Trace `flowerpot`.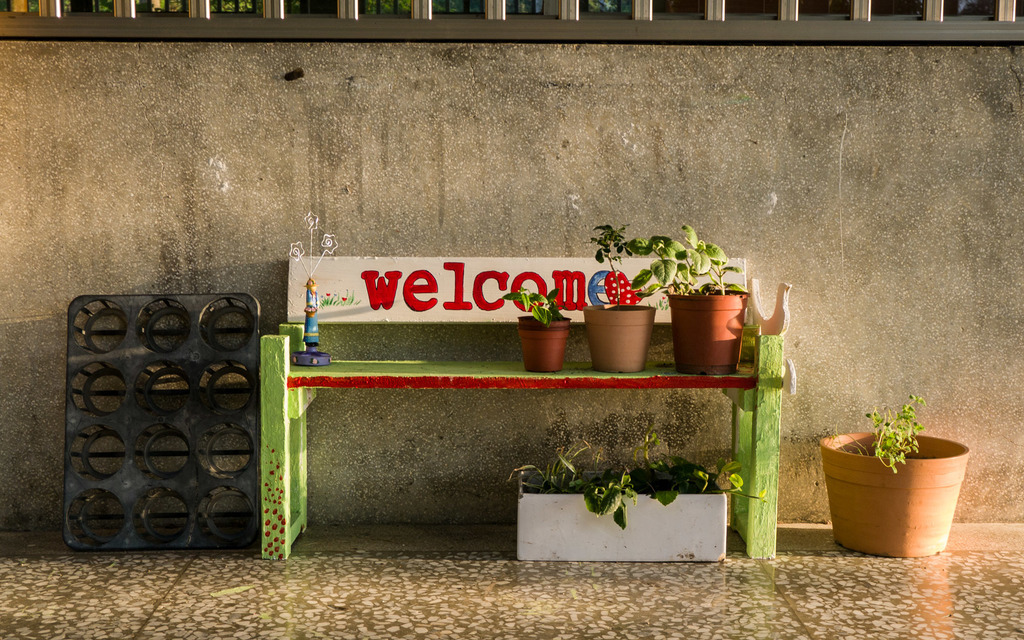
Traced to [x1=519, y1=314, x2=568, y2=371].
